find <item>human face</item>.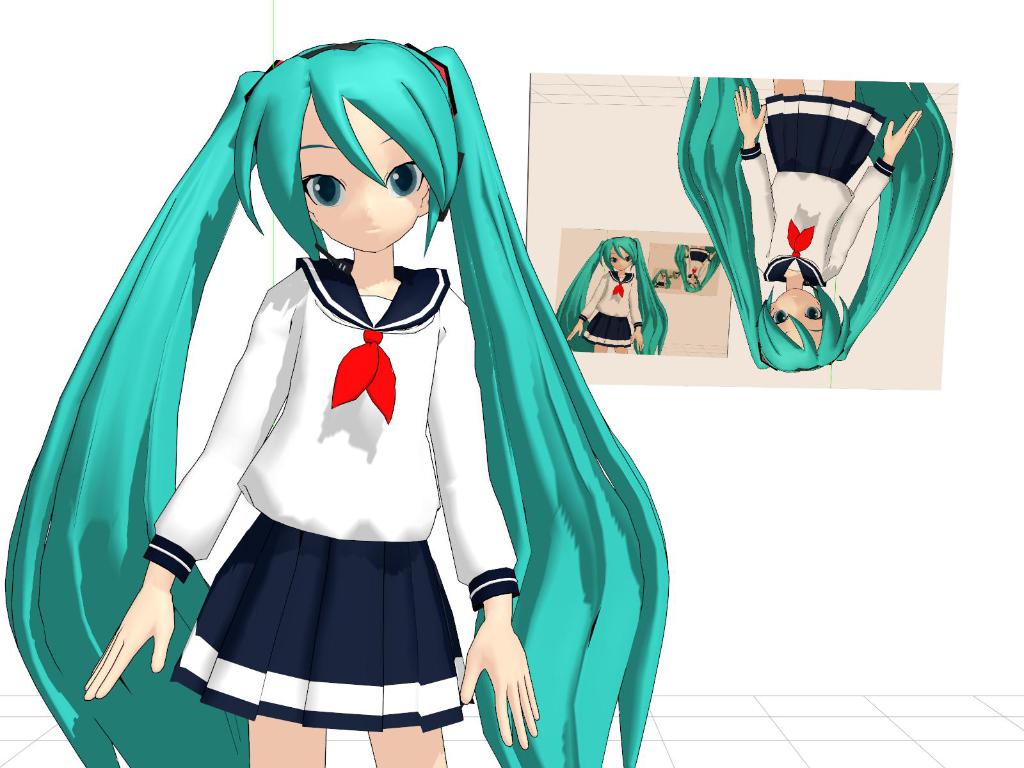
select_region(610, 246, 631, 271).
